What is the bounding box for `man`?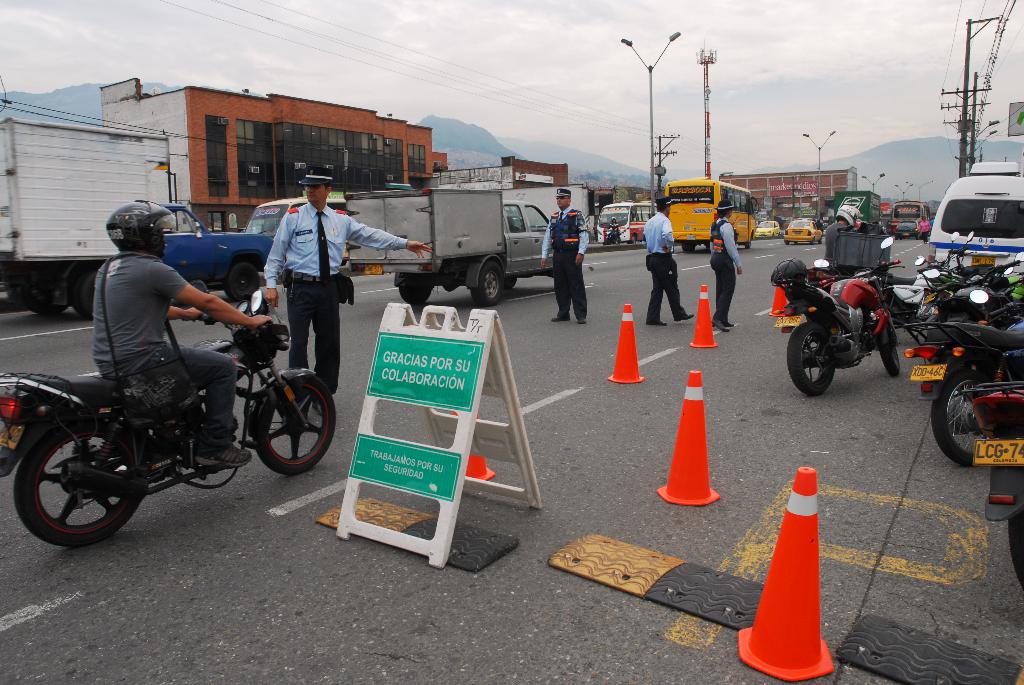
[548,188,588,376].
